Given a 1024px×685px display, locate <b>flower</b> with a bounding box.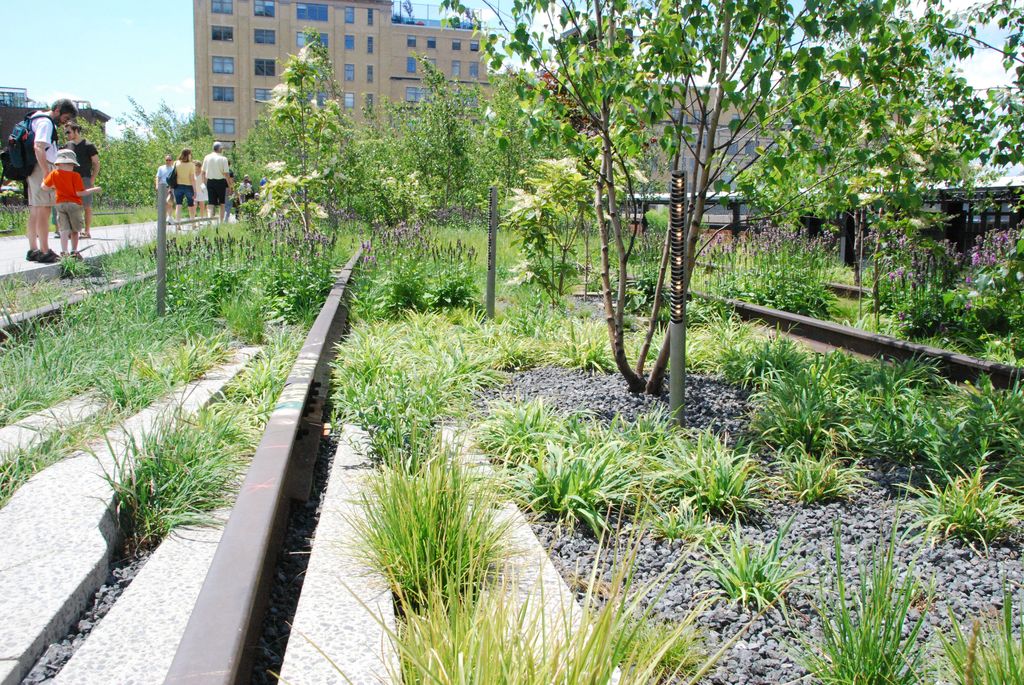
Located: <bbox>967, 274, 971, 284</bbox>.
